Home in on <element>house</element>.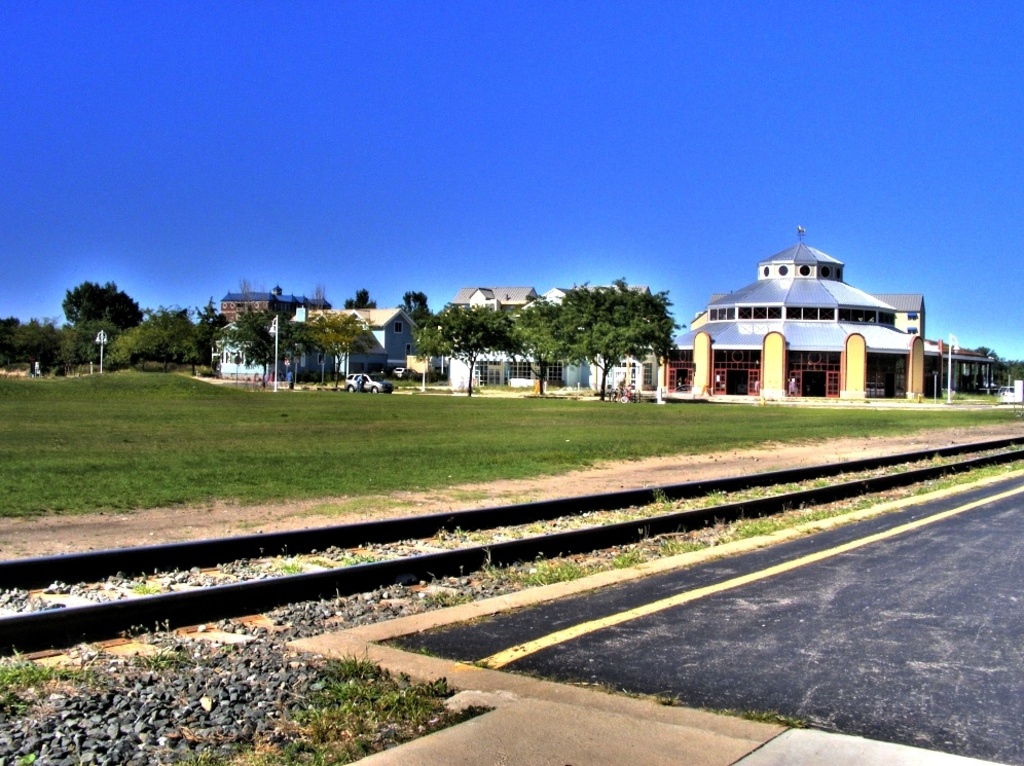
Homed in at x1=222 y1=288 x2=332 y2=312.
